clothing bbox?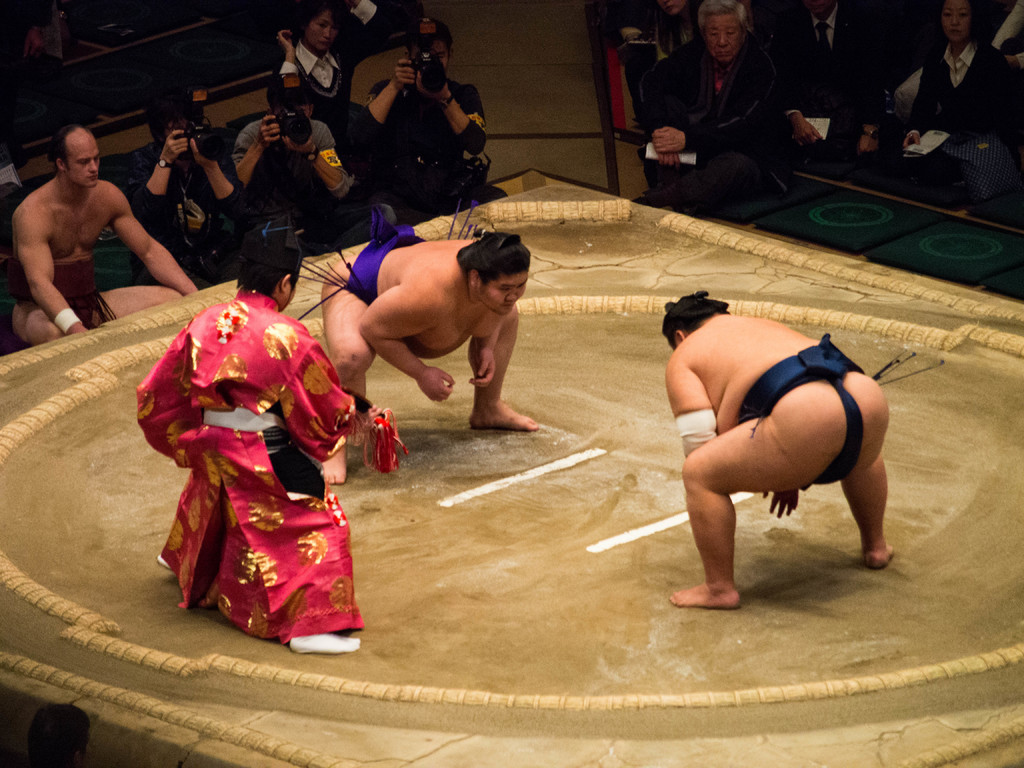
<region>742, 337, 881, 491</region>
